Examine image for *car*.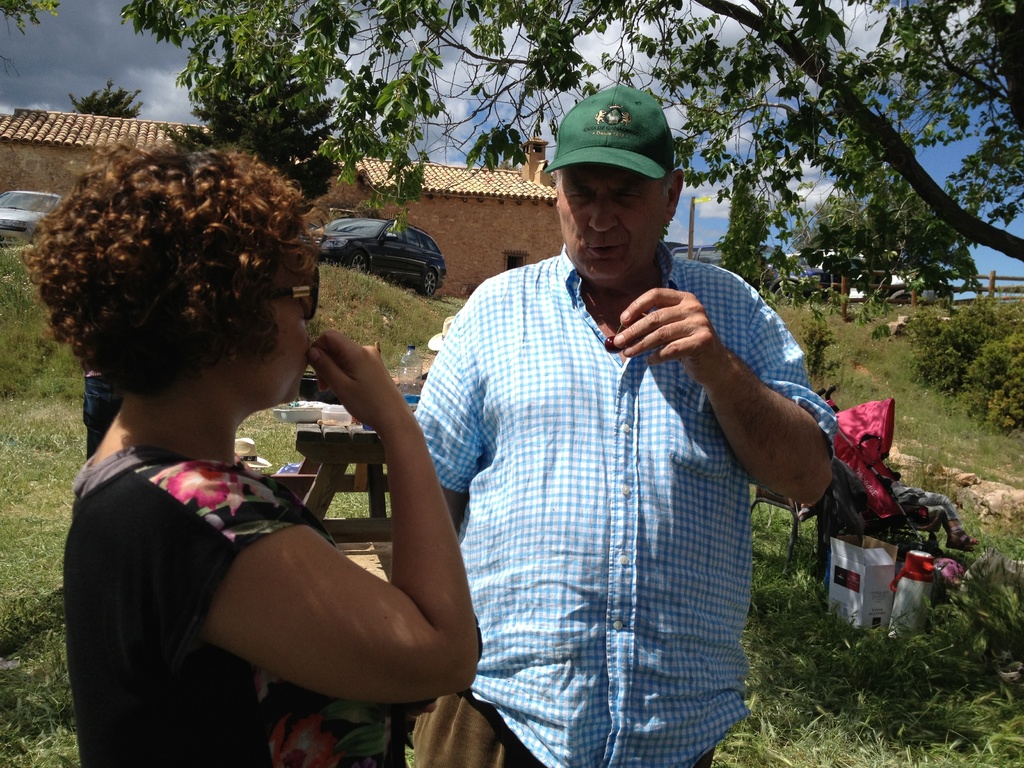
Examination result: pyautogui.locateOnScreen(317, 198, 446, 289).
